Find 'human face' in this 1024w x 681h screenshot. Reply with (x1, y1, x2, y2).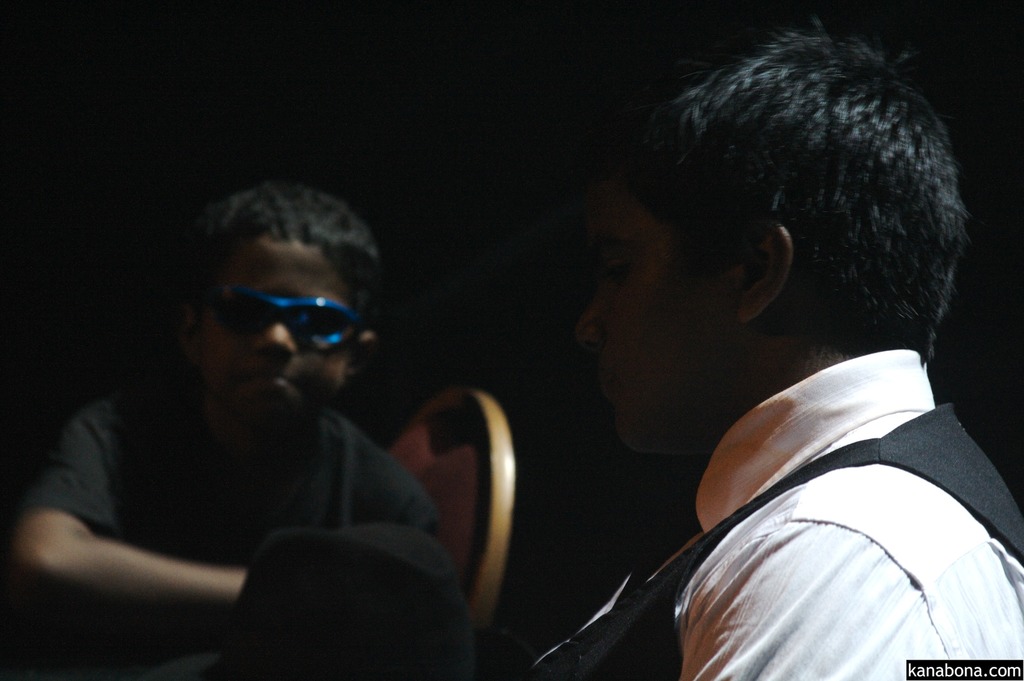
(570, 173, 735, 461).
